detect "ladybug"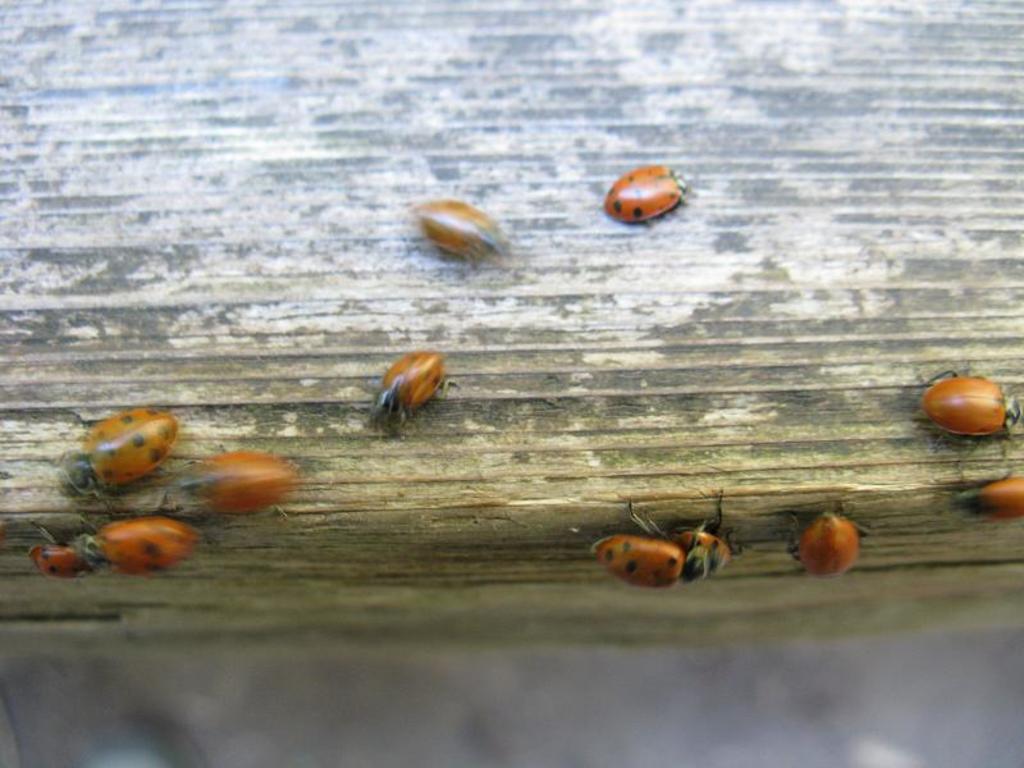
(x1=175, y1=448, x2=297, y2=524)
